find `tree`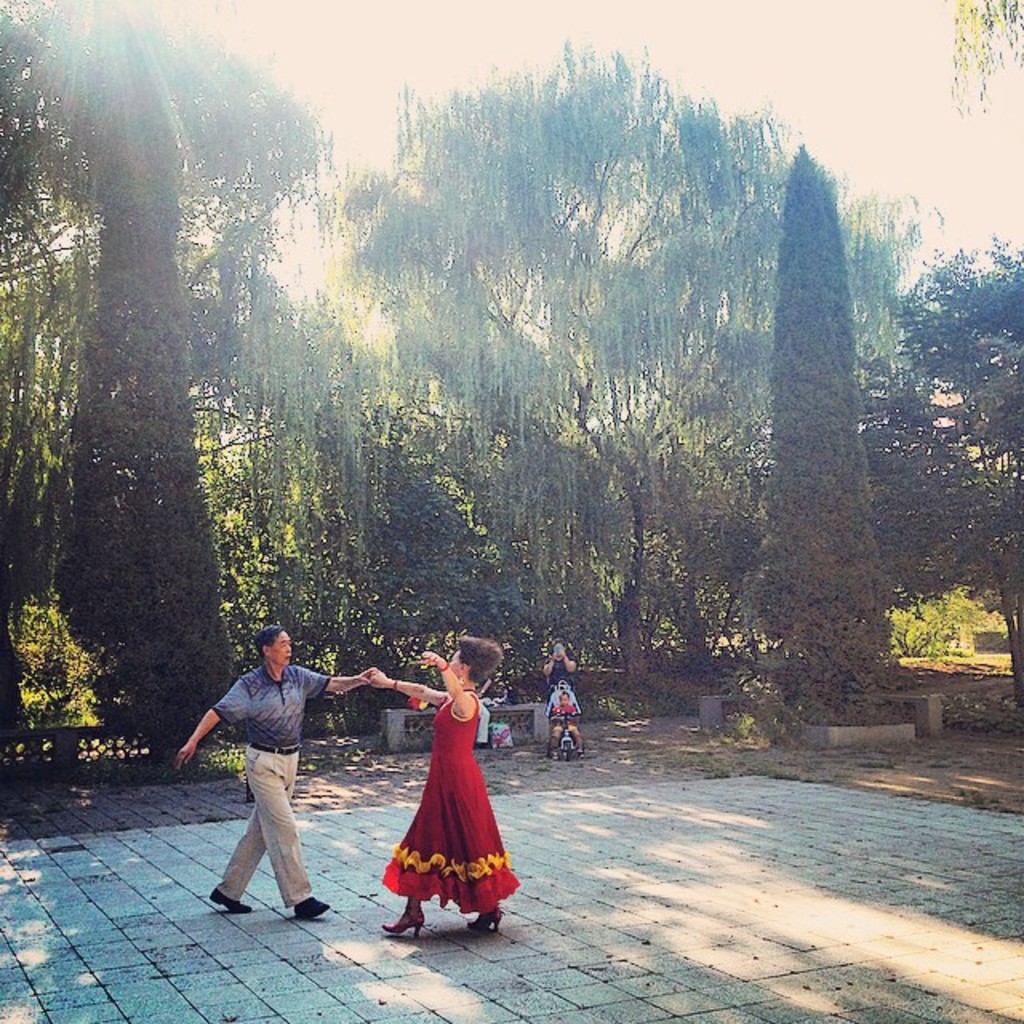
[x1=318, y1=37, x2=920, y2=690]
